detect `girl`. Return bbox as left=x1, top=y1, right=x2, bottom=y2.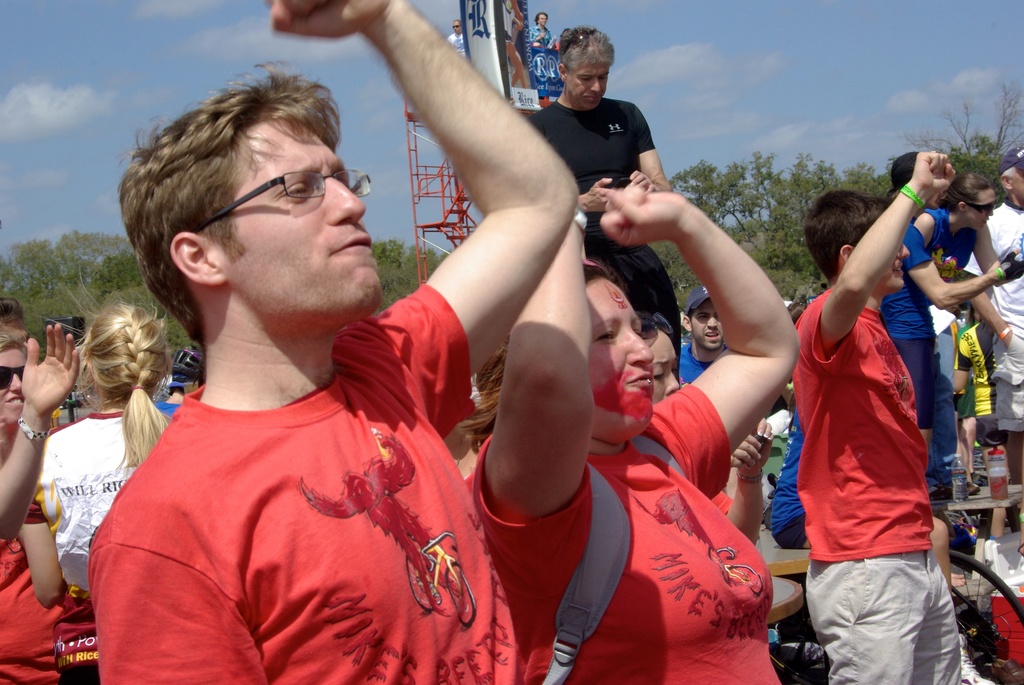
left=911, top=173, right=1003, bottom=495.
